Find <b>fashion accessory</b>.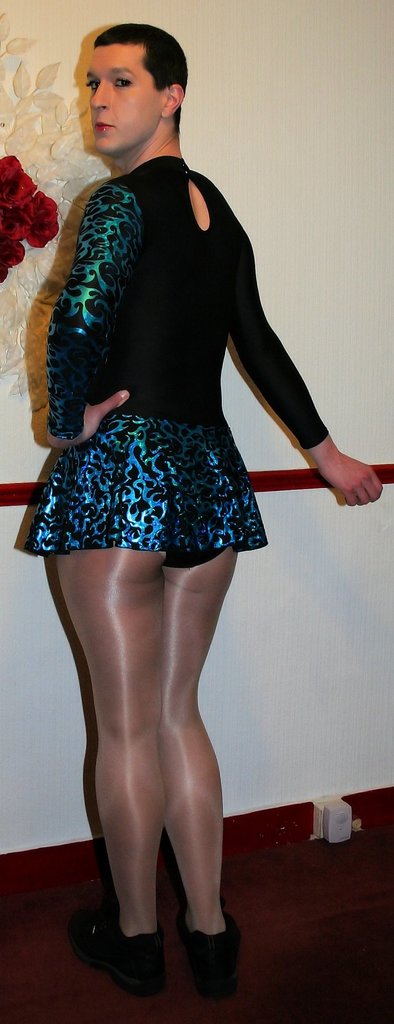
box=[69, 912, 168, 999].
